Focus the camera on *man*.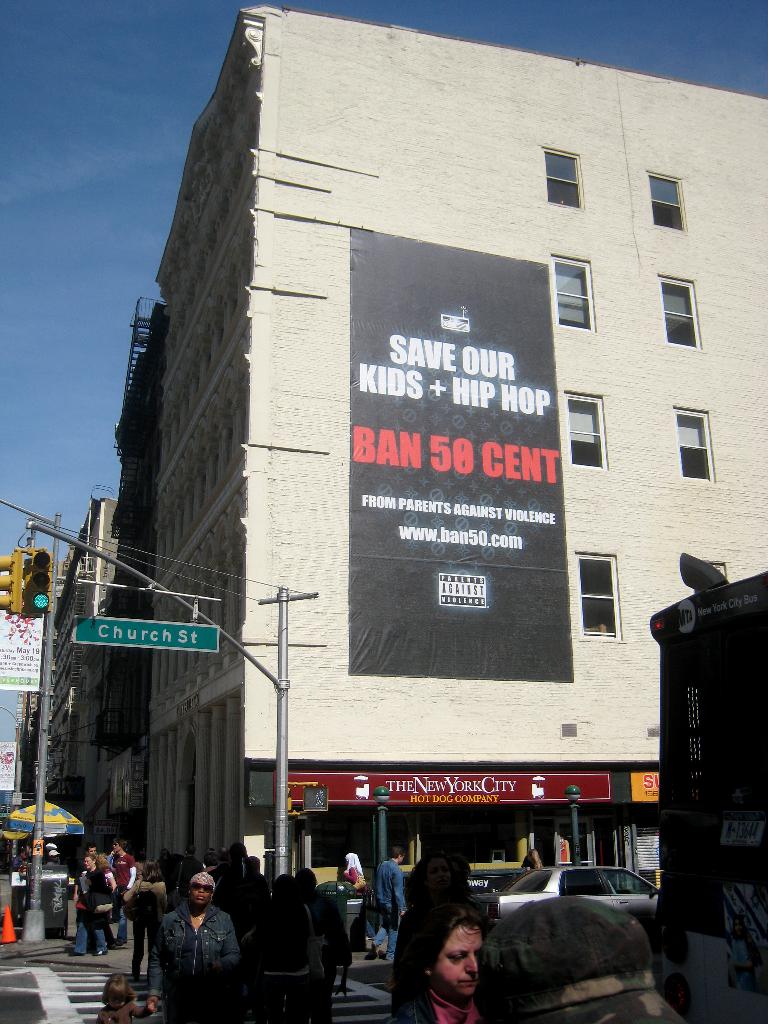
Focus region: [x1=115, y1=836, x2=141, y2=950].
